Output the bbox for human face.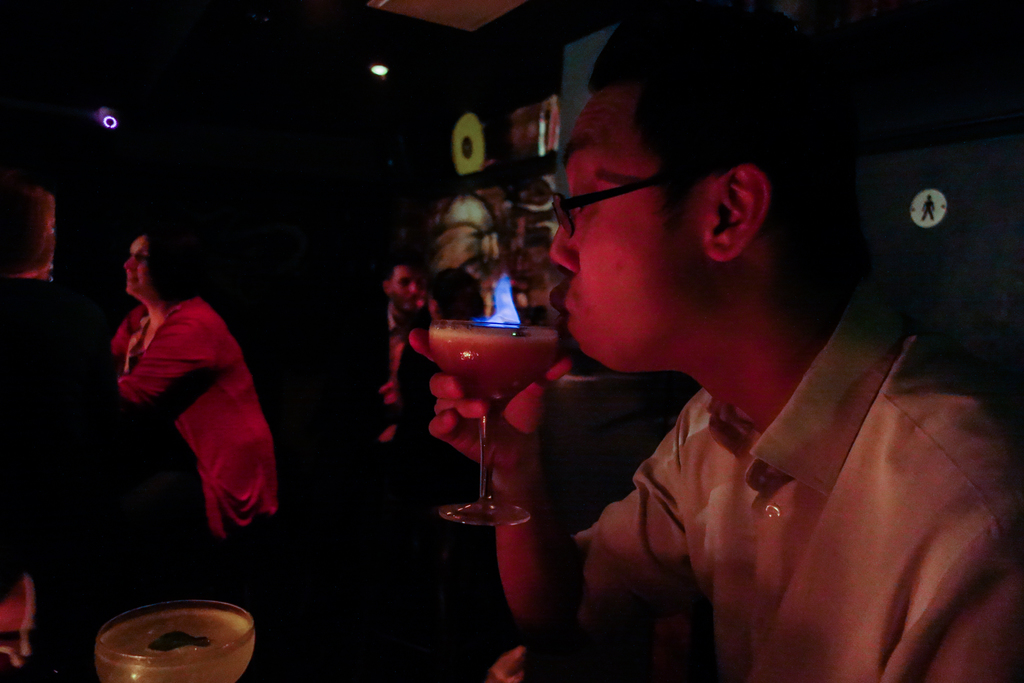
locate(388, 265, 423, 311).
